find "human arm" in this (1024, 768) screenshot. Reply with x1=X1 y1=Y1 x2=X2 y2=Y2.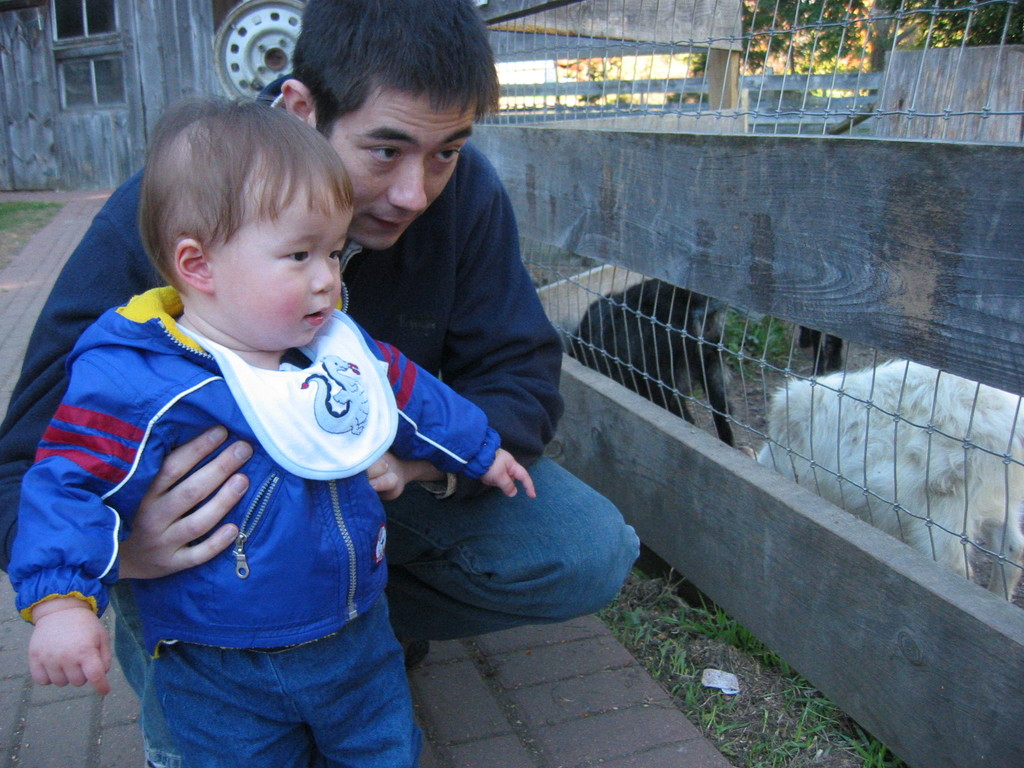
x1=0 y1=191 x2=263 y2=606.
